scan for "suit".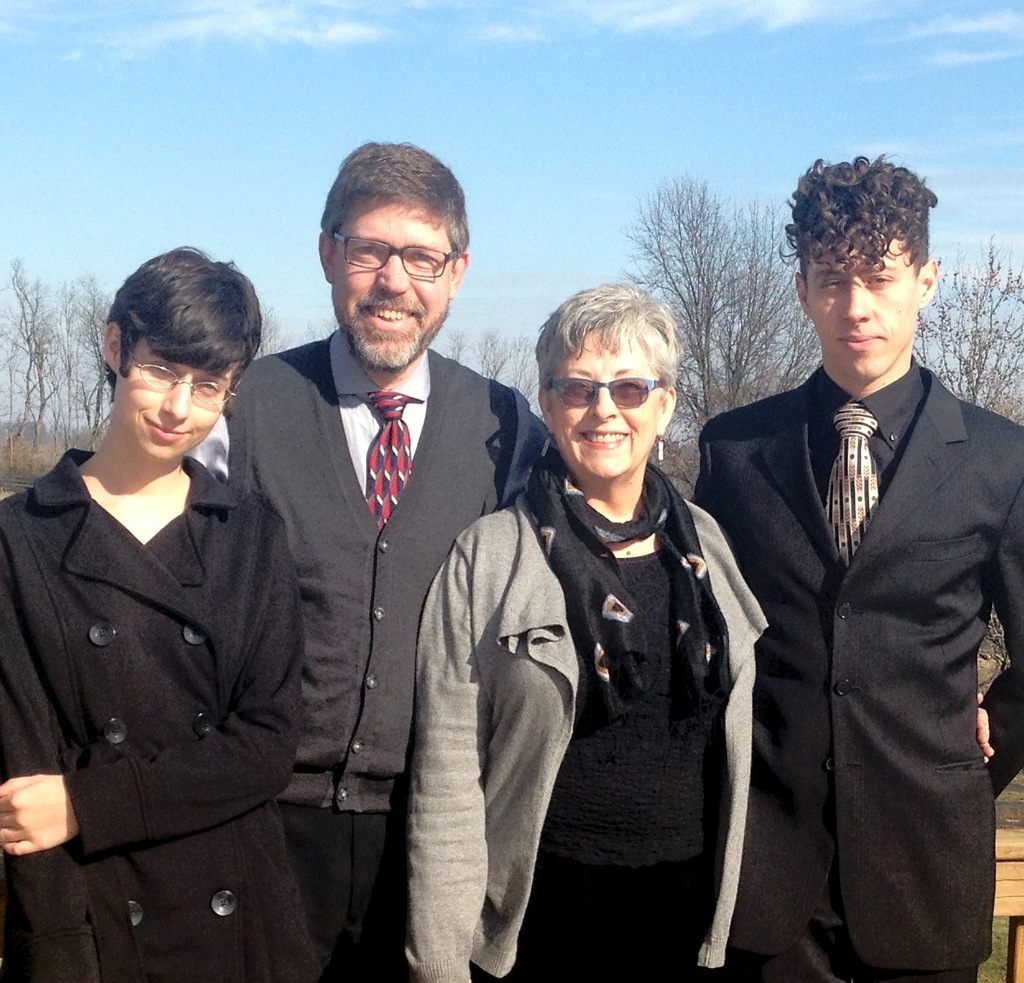
Scan result: 686,225,1013,982.
